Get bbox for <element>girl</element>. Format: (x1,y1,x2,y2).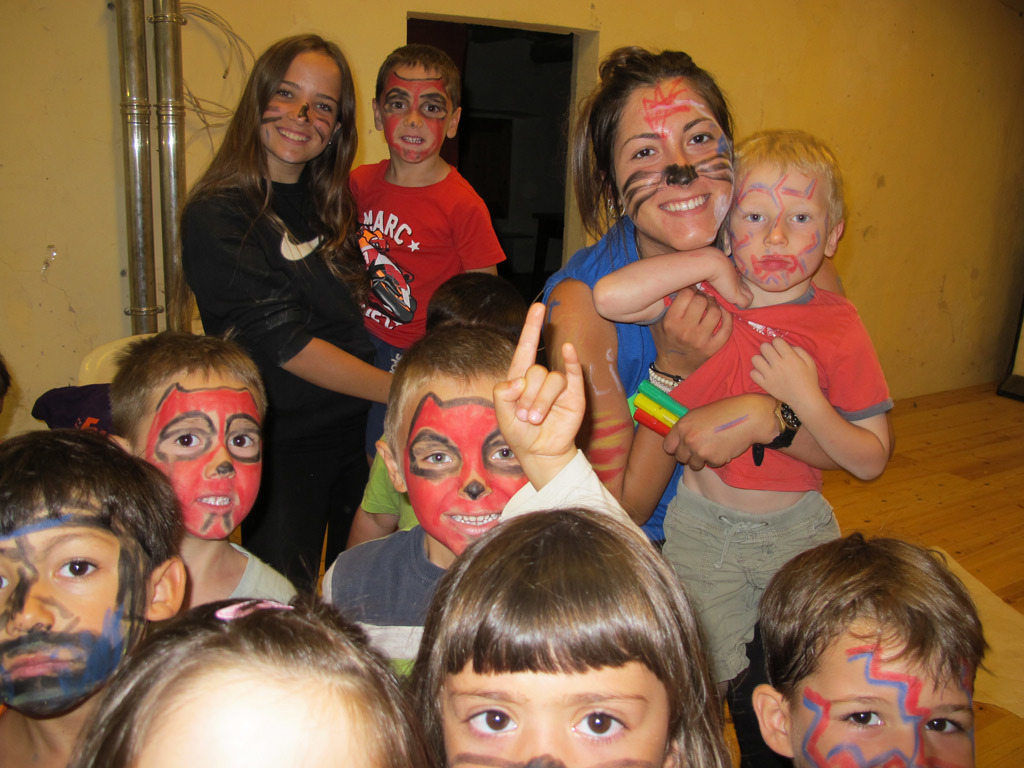
(177,33,391,586).
